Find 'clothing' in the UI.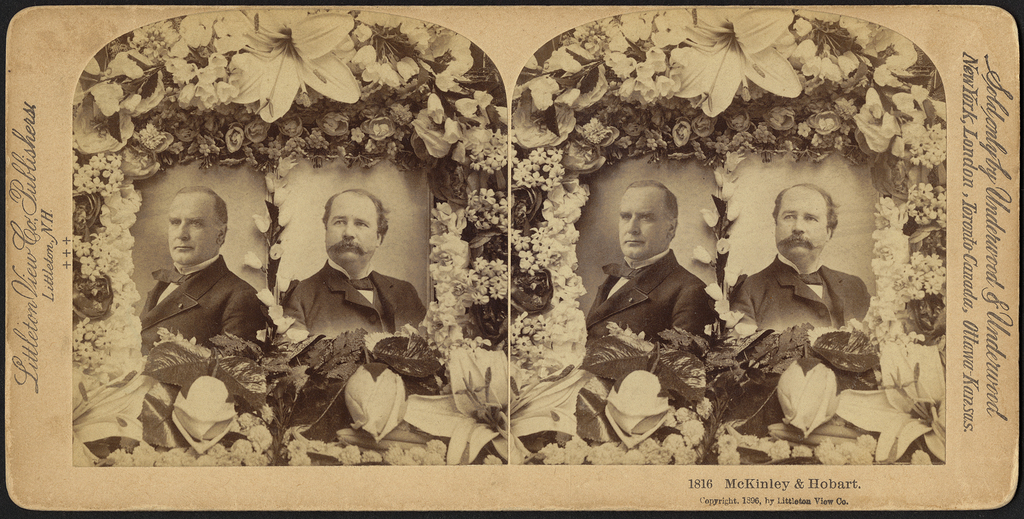
UI element at l=731, t=249, r=868, b=330.
